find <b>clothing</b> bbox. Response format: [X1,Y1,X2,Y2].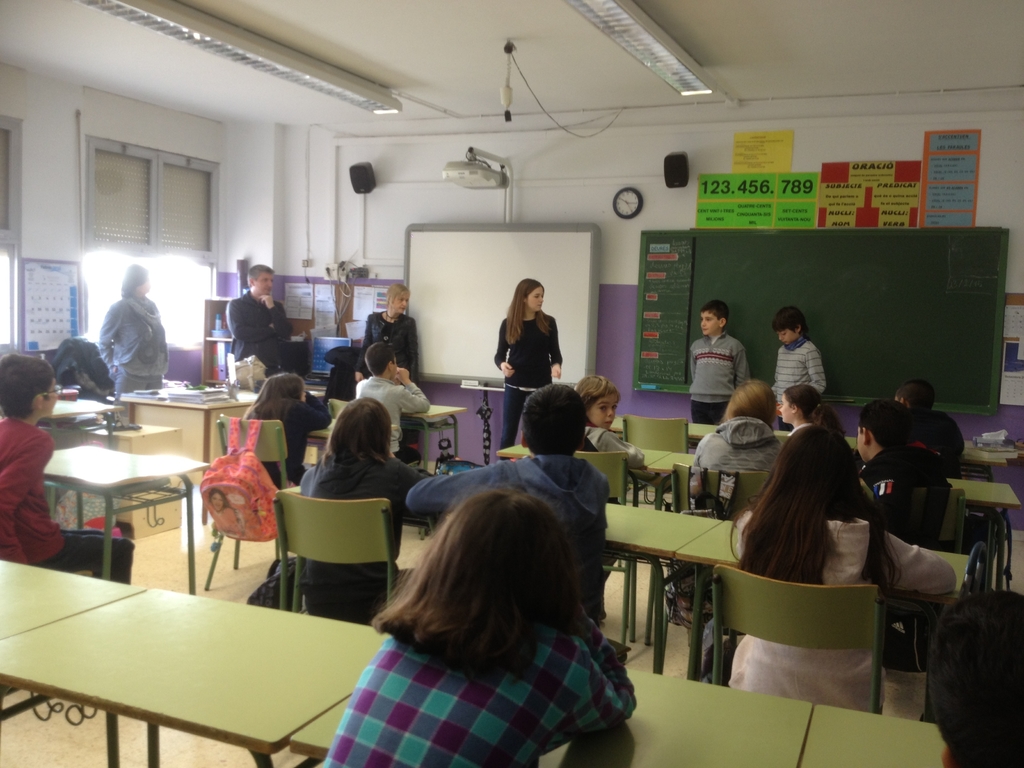
[297,454,422,628].
